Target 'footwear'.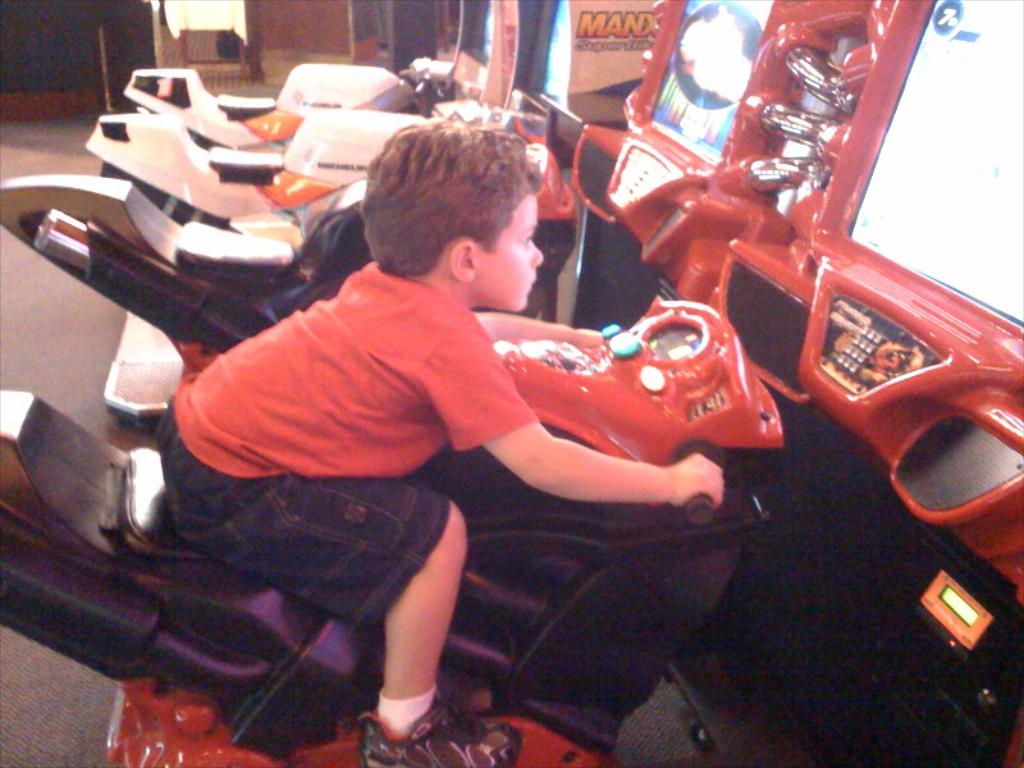
Target region: (362, 705, 521, 767).
